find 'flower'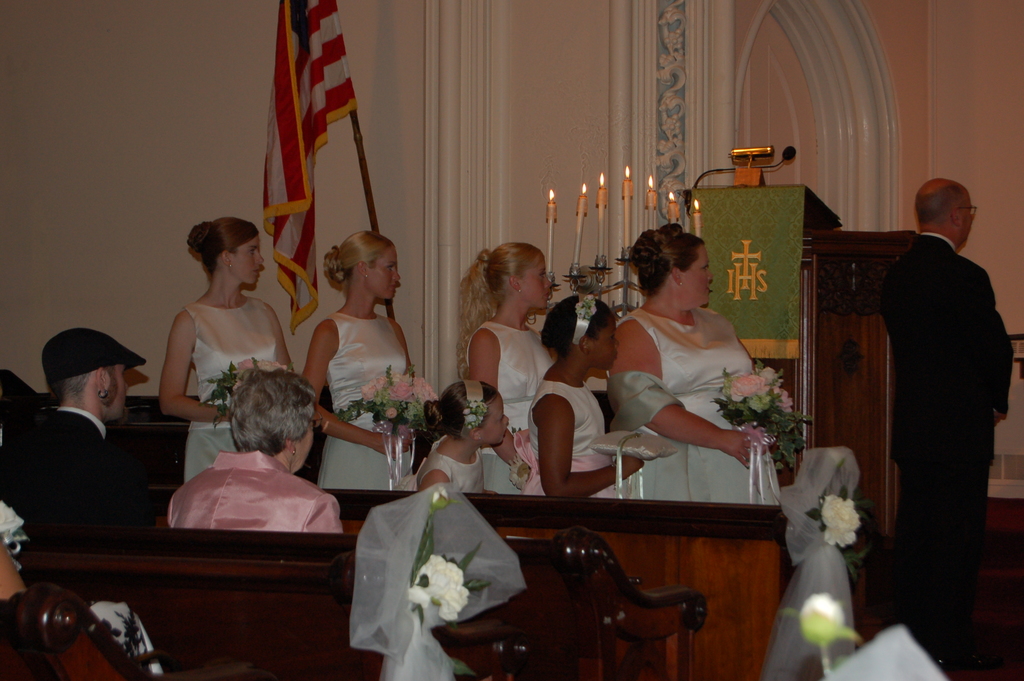
{"left": 819, "top": 491, "right": 865, "bottom": 547}
